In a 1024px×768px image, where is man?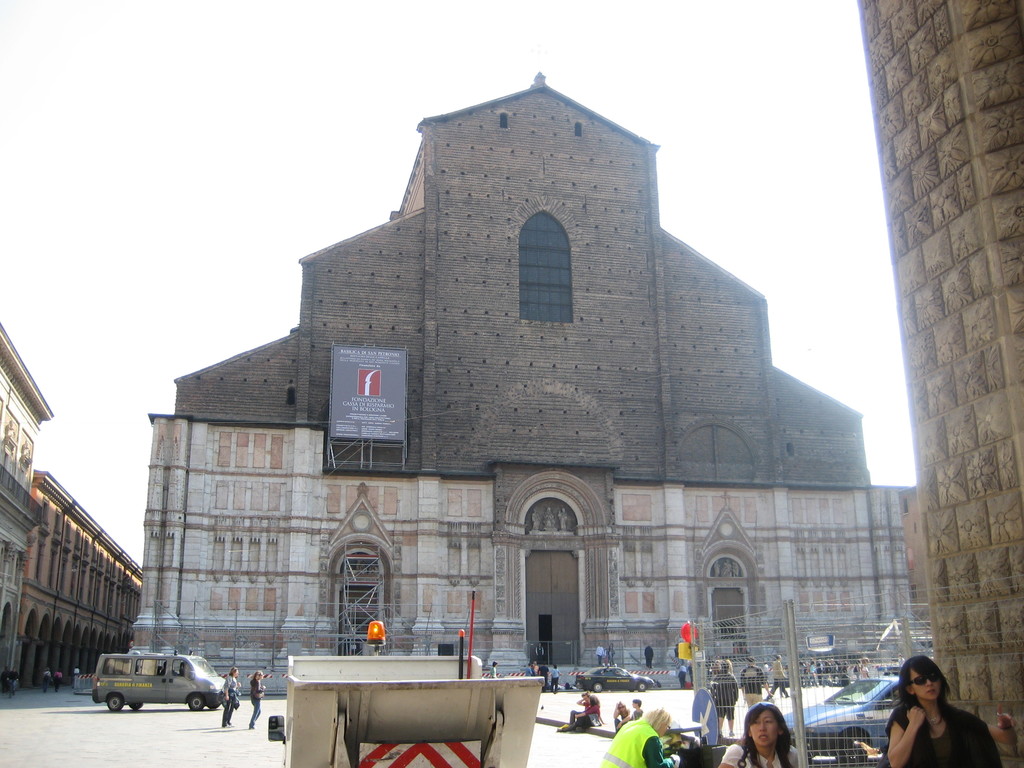
[x1=644, y1=644, x2=660, y2=670].
